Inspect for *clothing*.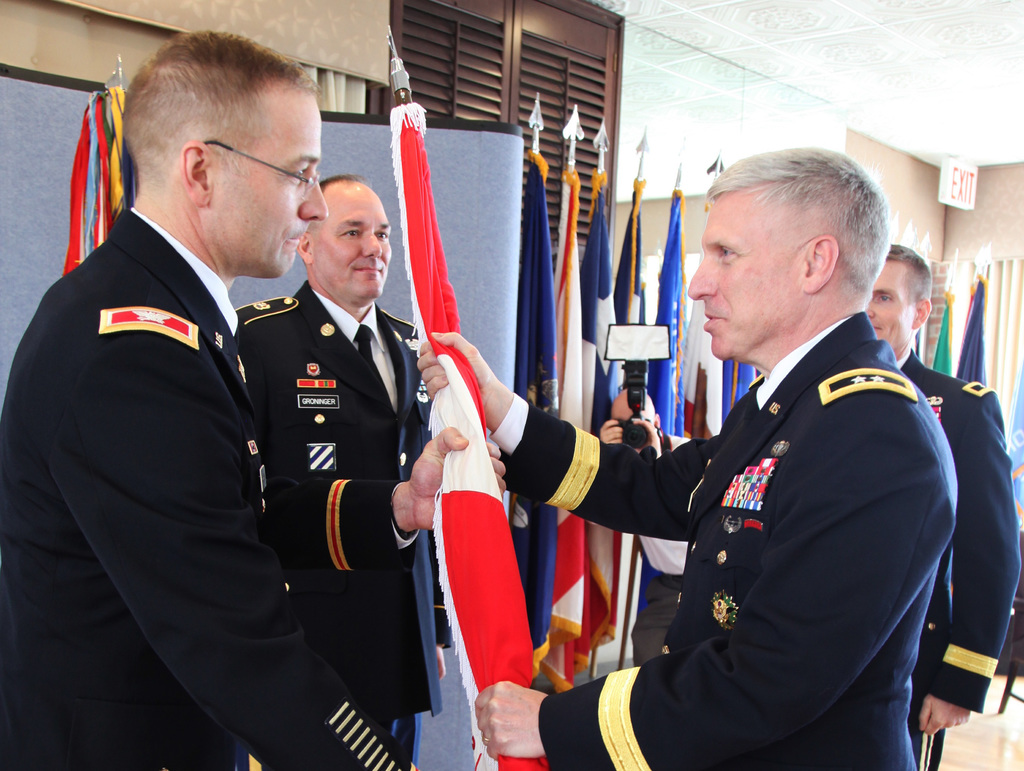
Inspection: (x1=228, y1=273, x2=461, y2=751).
